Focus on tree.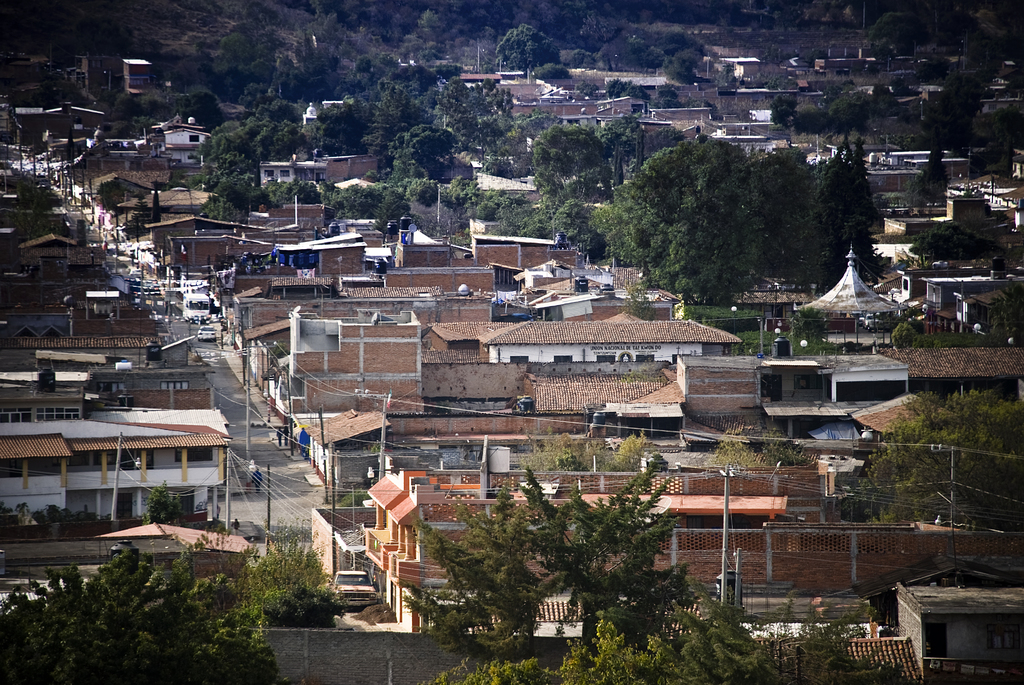
Focused at 798/102/827/125.
